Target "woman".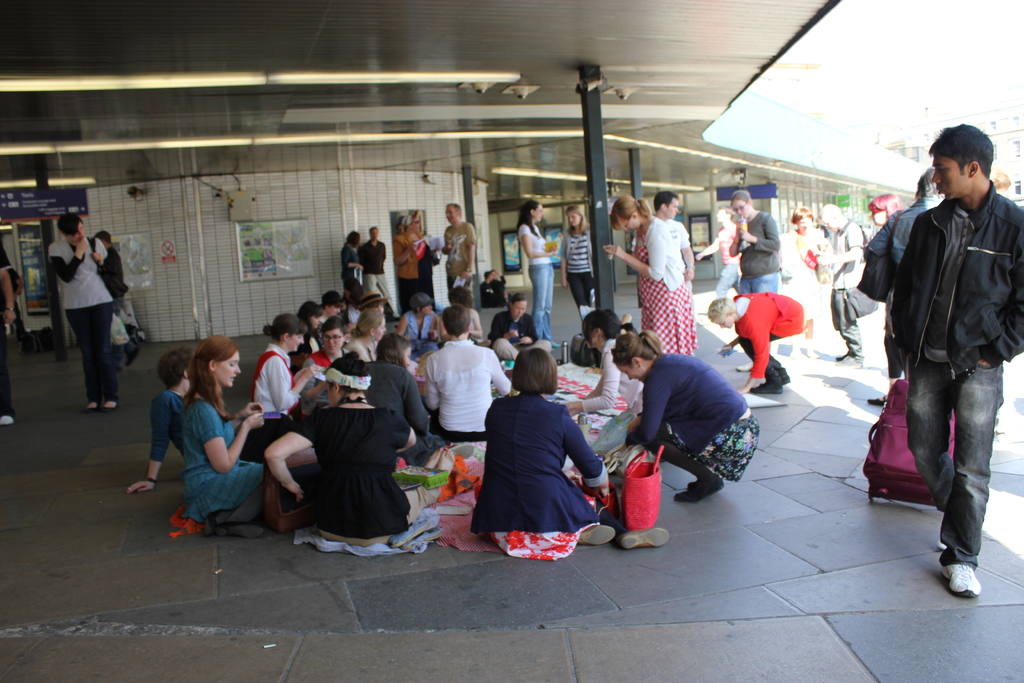
Target region: pyautogui.locateOnScreen(177, 333, 273, 546).
